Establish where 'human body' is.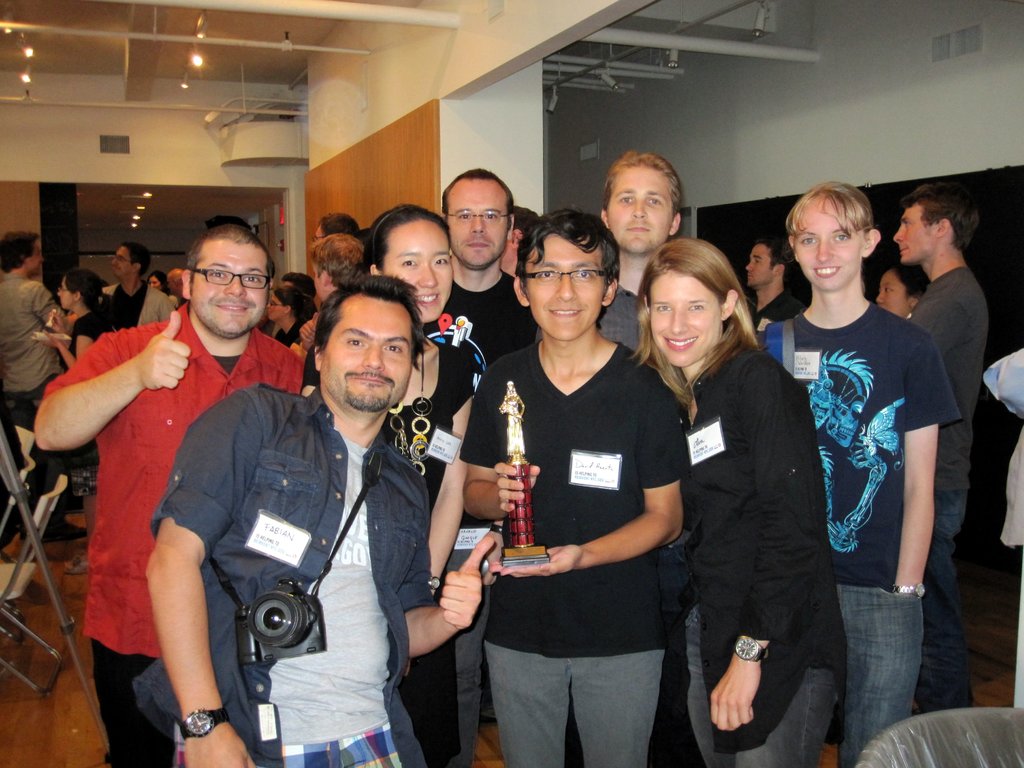
Established at 417, 267, 531, 388.
